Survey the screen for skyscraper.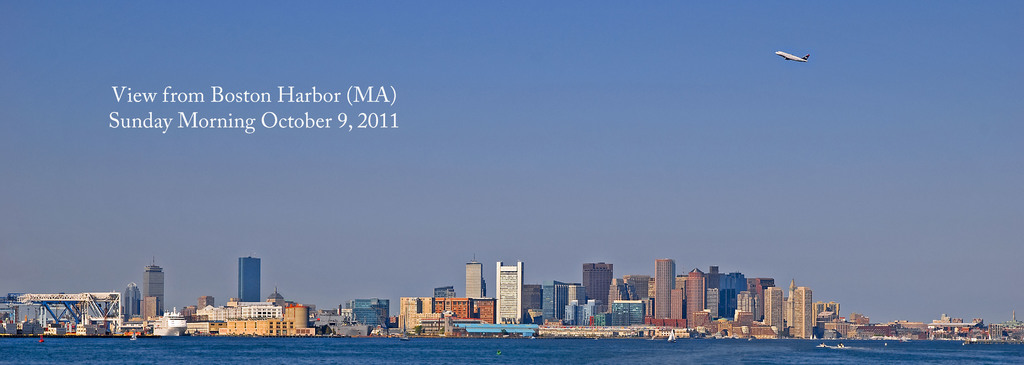
Survey found: 143:252:164:314.
